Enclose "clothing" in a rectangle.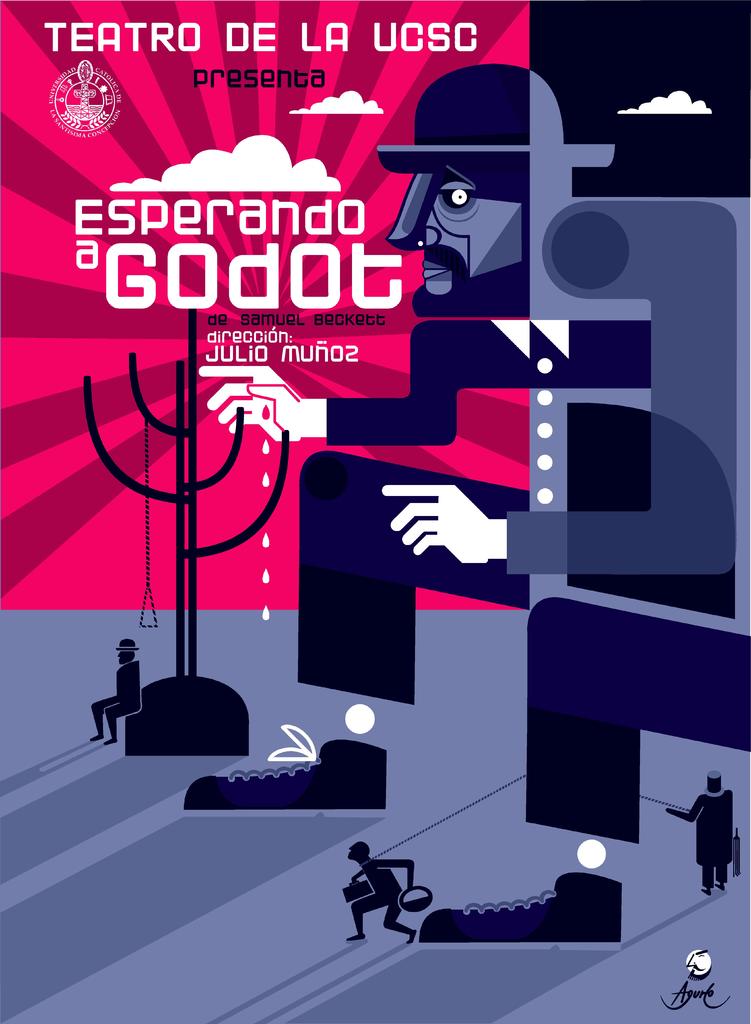
(289,45,740,817).
